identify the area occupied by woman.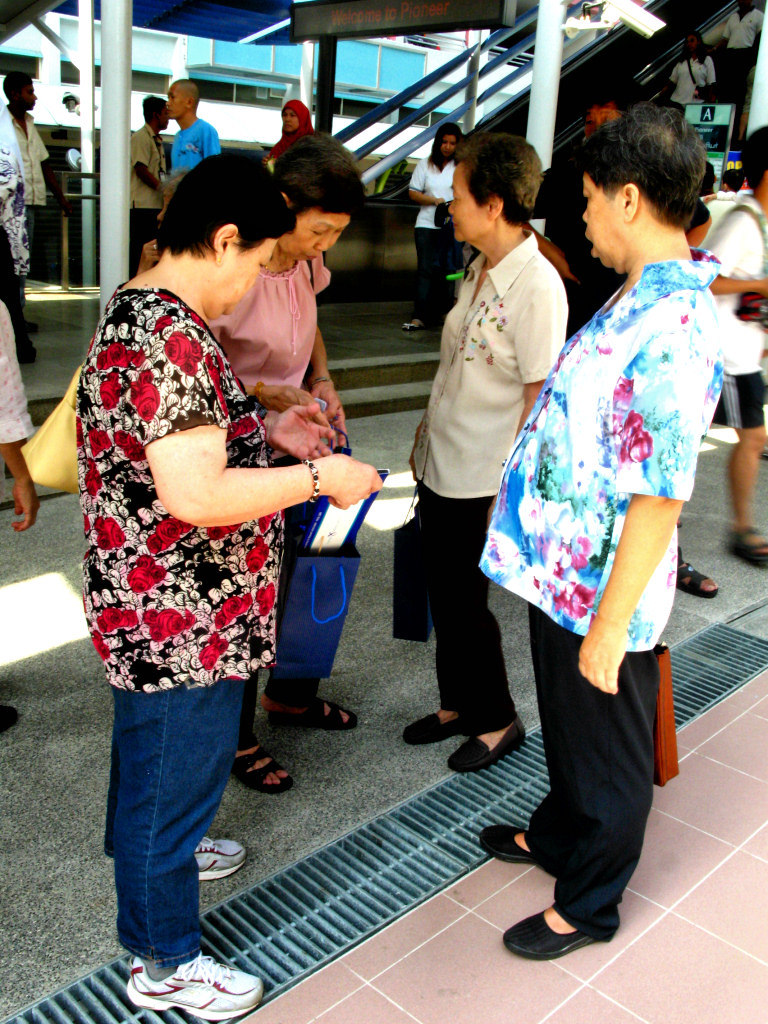
Area: 200 112 374 793.
